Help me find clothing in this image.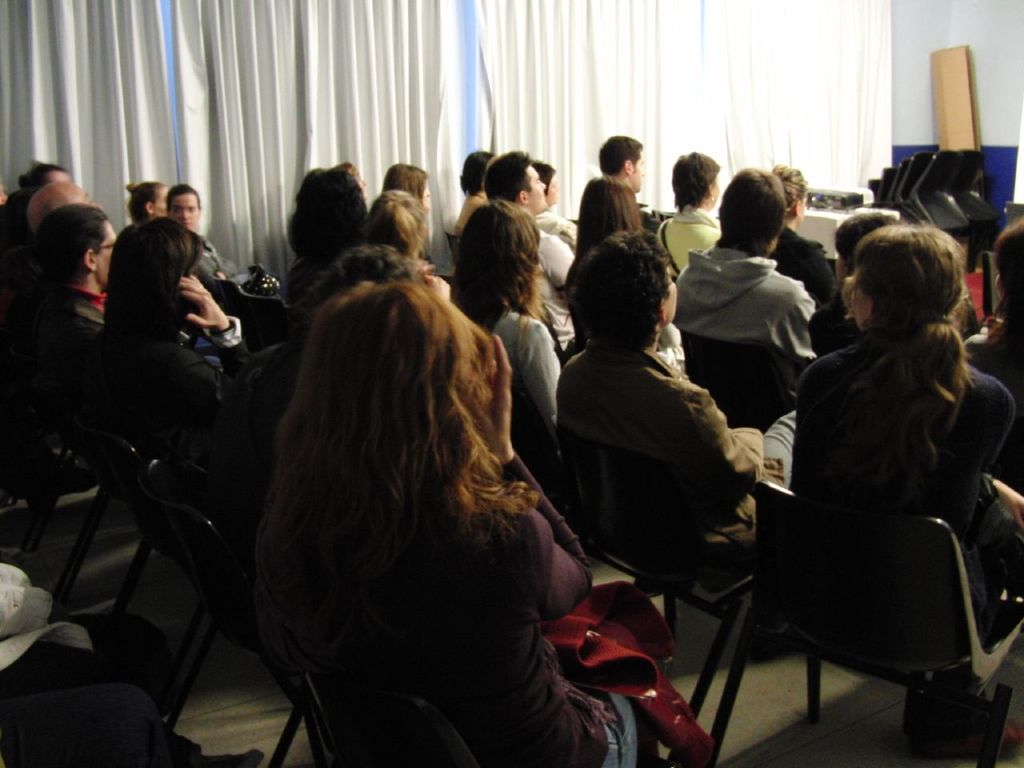
Found it: bbox=(522, 234, 576, 348).
